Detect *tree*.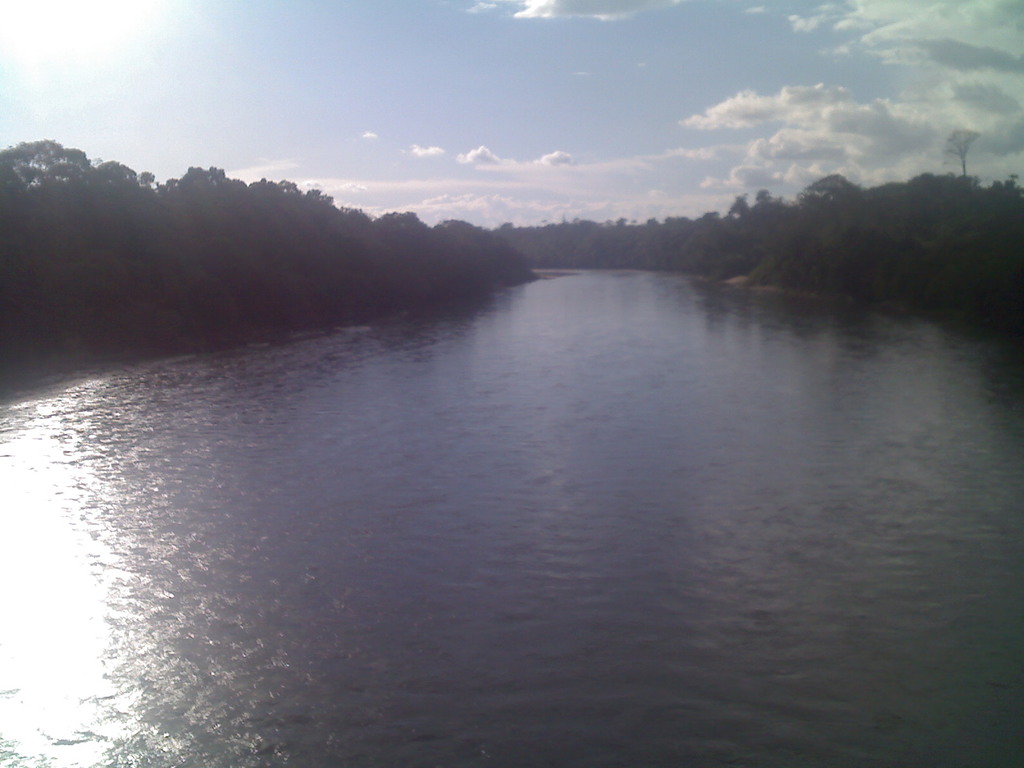
Detected at select_region(86, 157, 142, 266).
